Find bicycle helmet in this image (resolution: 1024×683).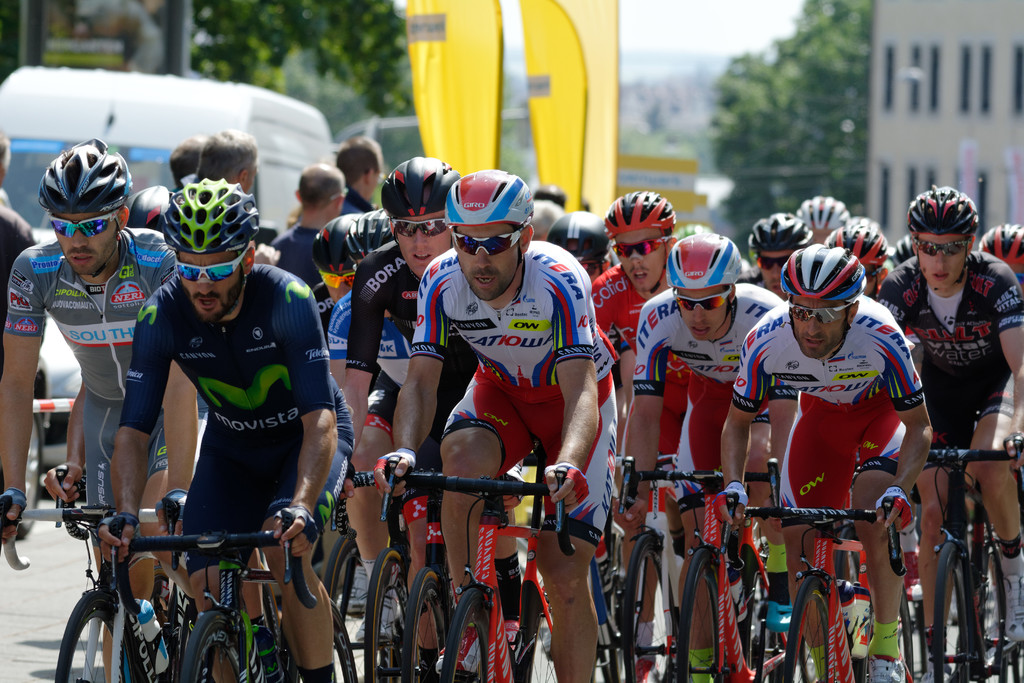
box(312, 211, 356, 272).
